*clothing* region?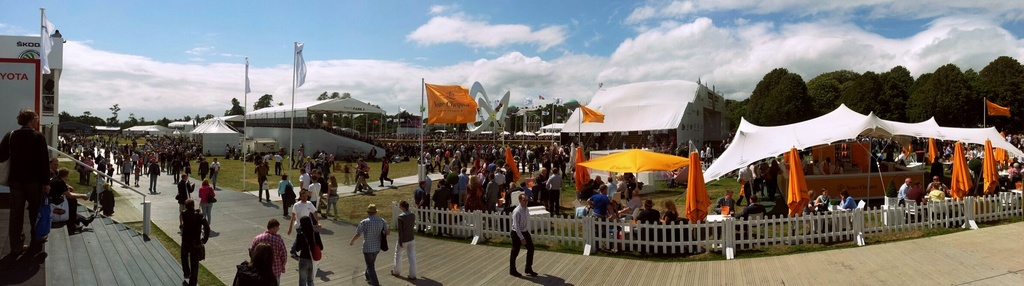
664 211 678 222
